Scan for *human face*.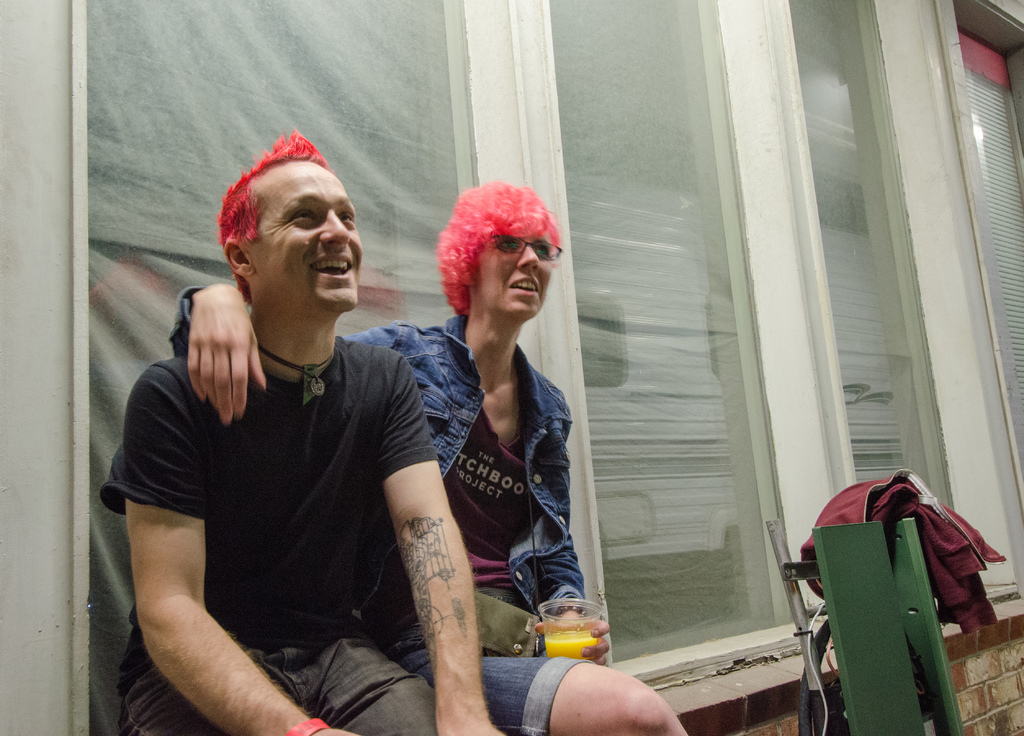
Scan result: <region>474, 236, 552, 314</region>.
